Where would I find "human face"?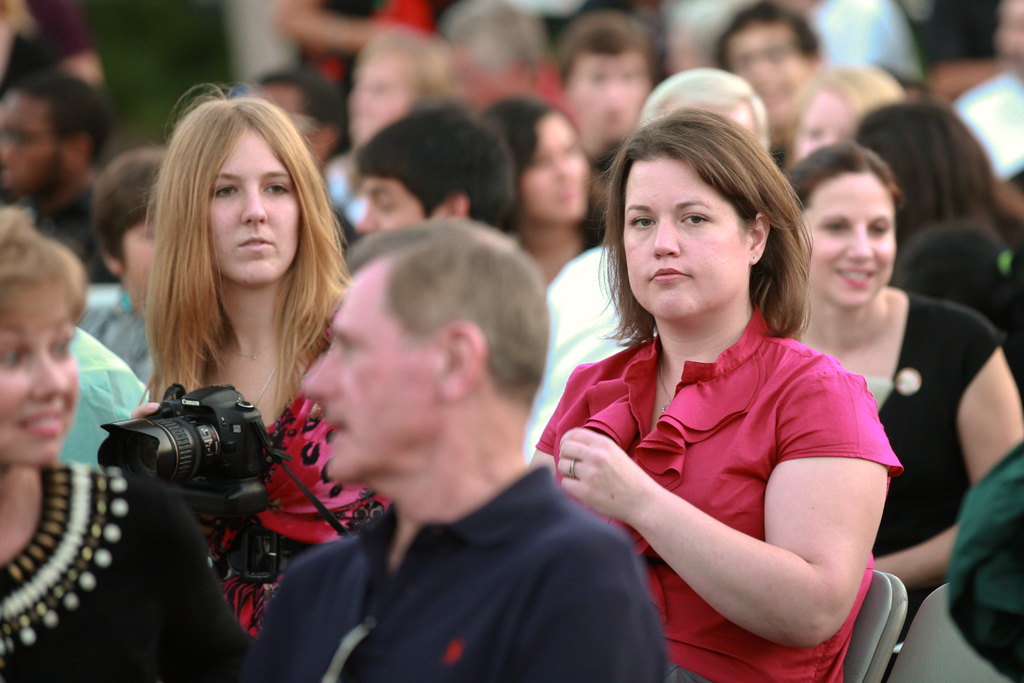
At left=302, top=261, right=437, bottom=477.
